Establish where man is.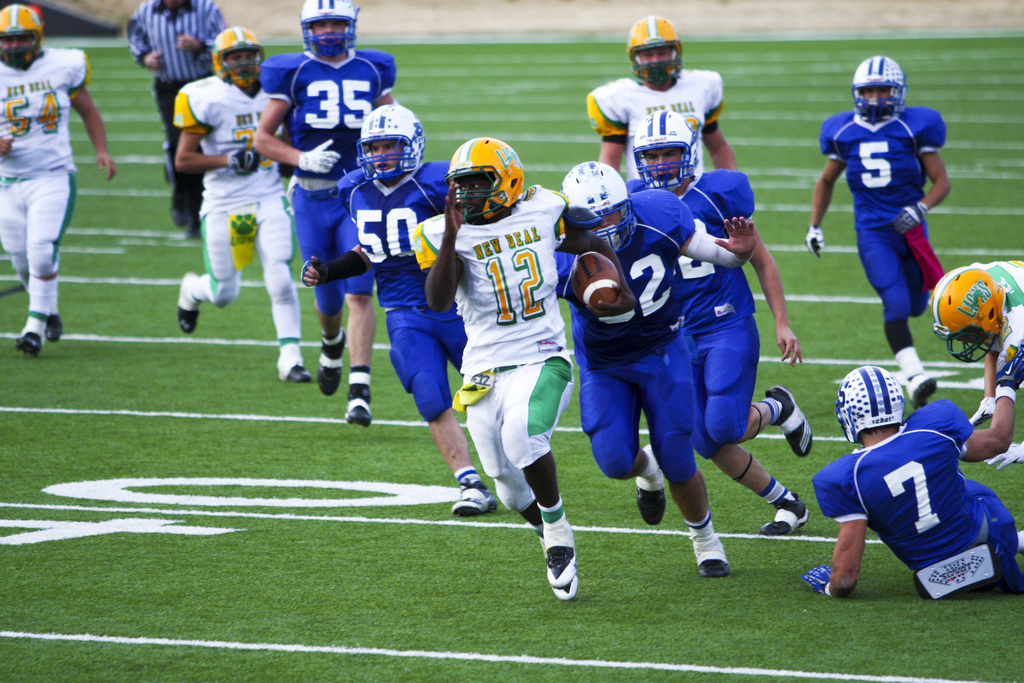
Established at 556,162,755,585.
